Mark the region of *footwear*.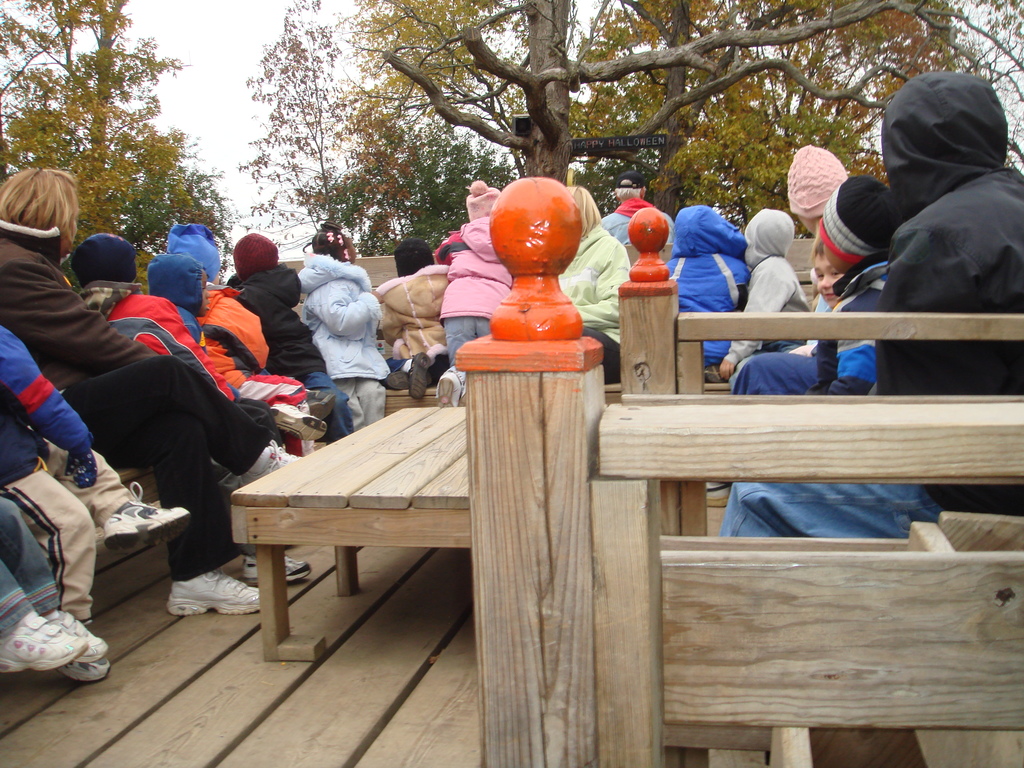
Region: 266, 403, 327, 442.
